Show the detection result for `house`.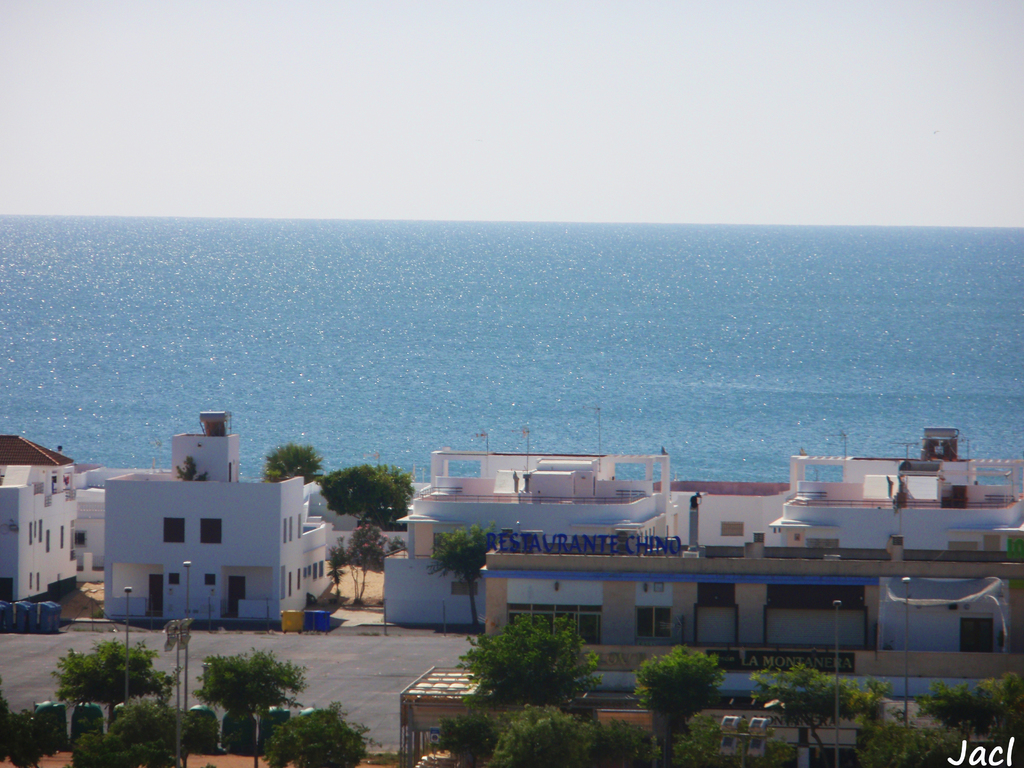
(x1=0, y1=430, x2=88, y2=597).
